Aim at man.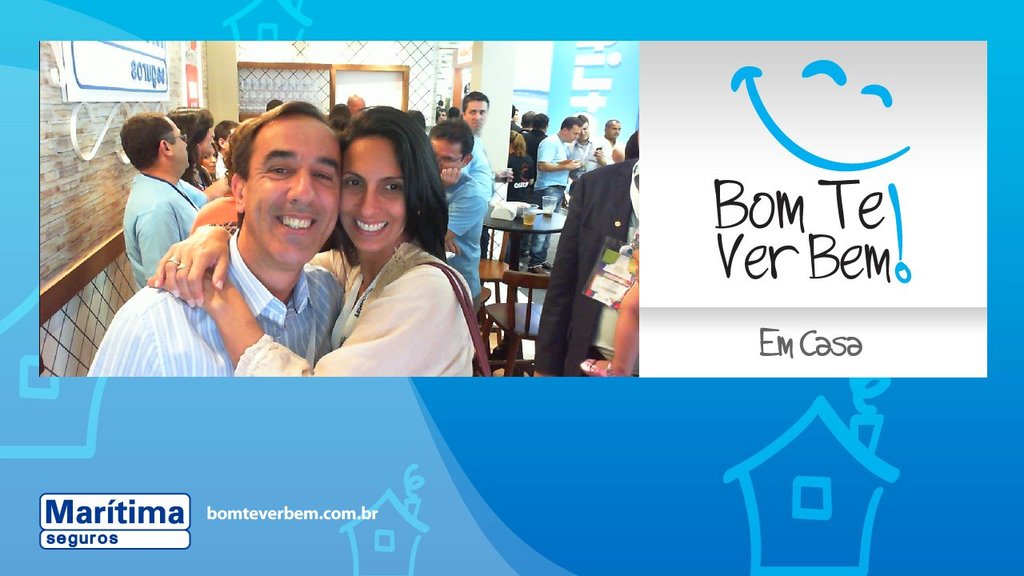
Aimed at <box>458,90,490,185</box>.
